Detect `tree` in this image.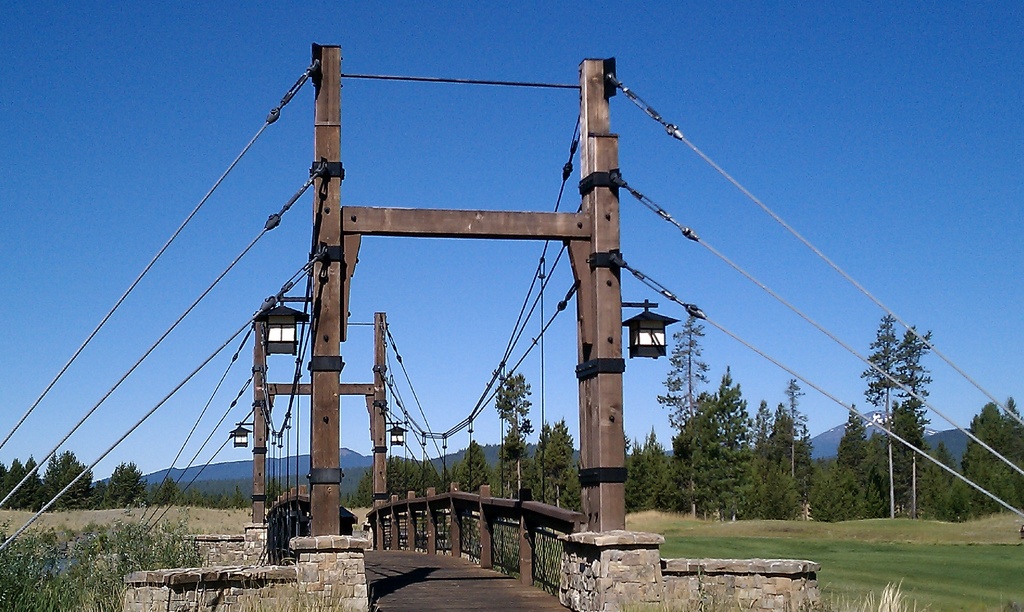
Detection: box=[54, 466, 93, 512].
